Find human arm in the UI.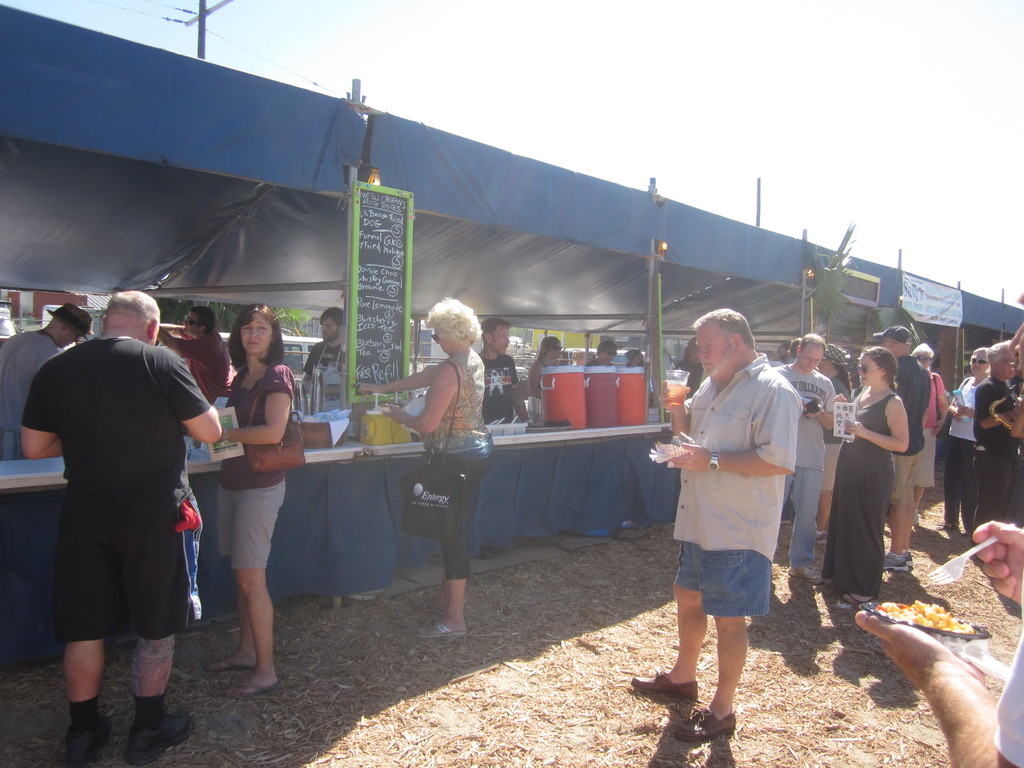
UI element at {"left": 24, "top": 363, "right": 73, "bottom": 456}.
